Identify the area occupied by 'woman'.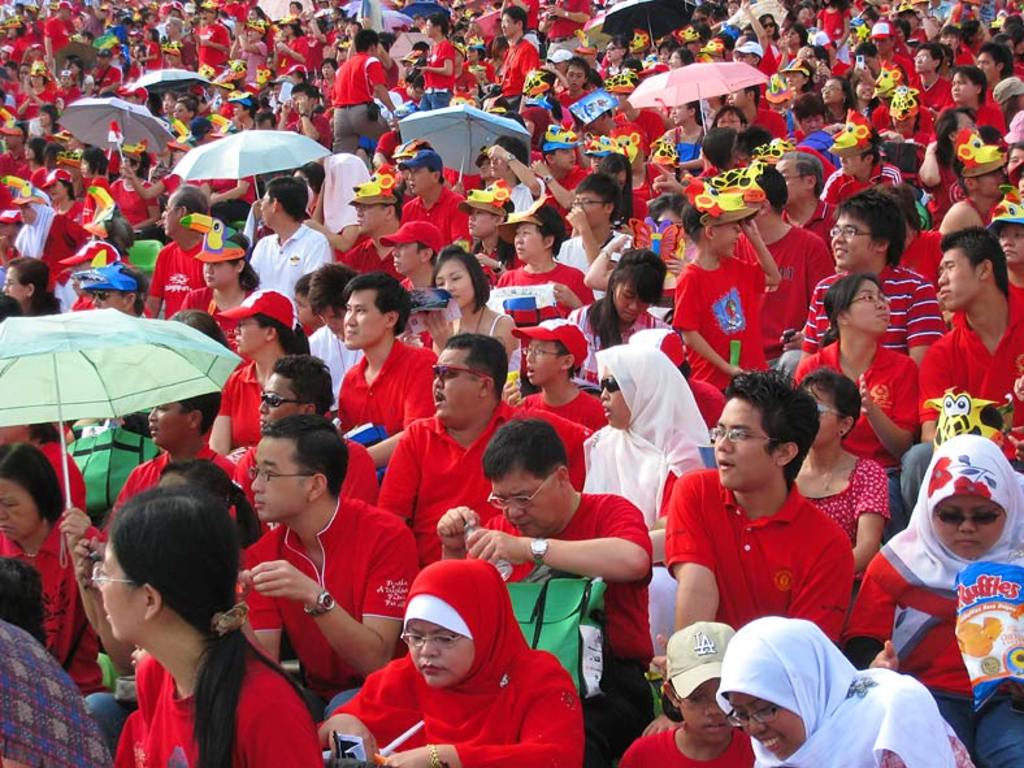
Area: 0 438 113 690.
